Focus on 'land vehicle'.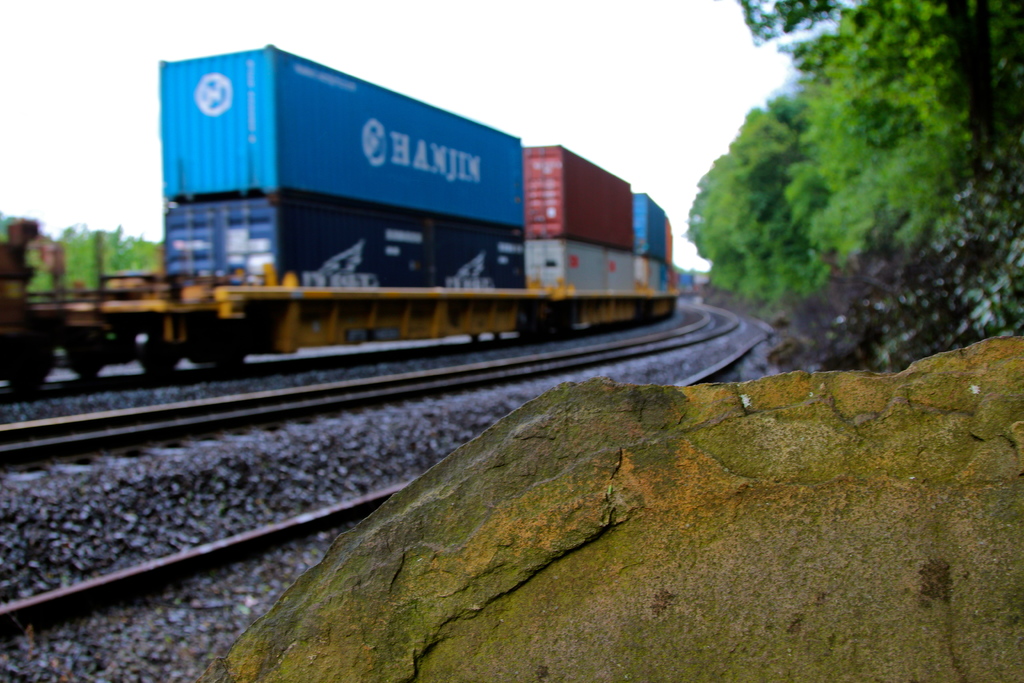
Focused at [81, 44, 707, 375].
